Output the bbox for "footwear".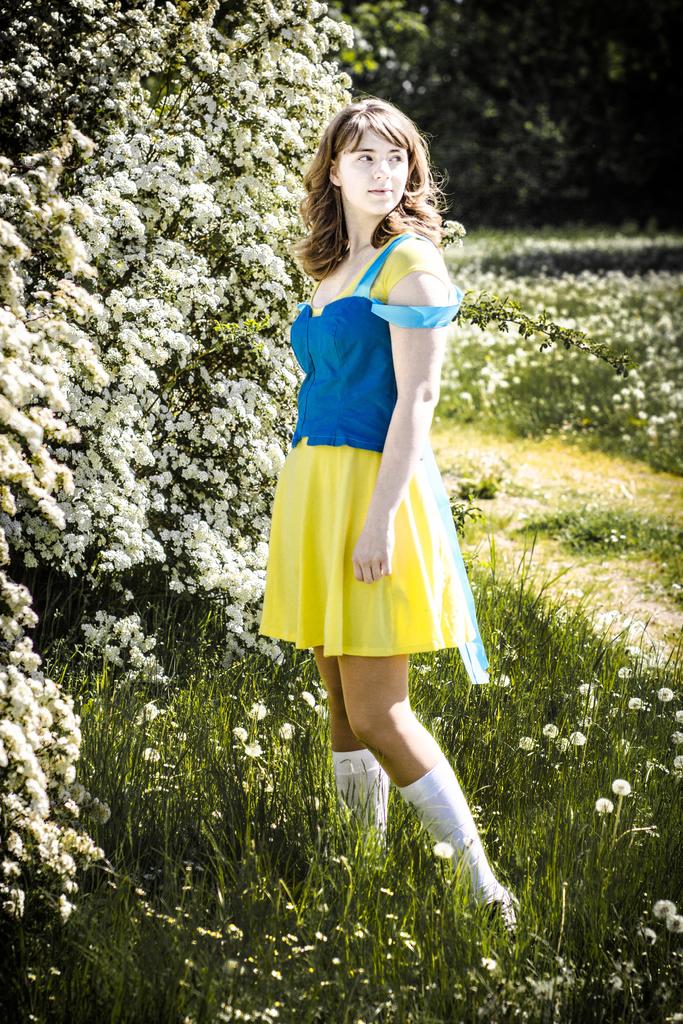
(left=479, top=888, right=523, bottom=939).
